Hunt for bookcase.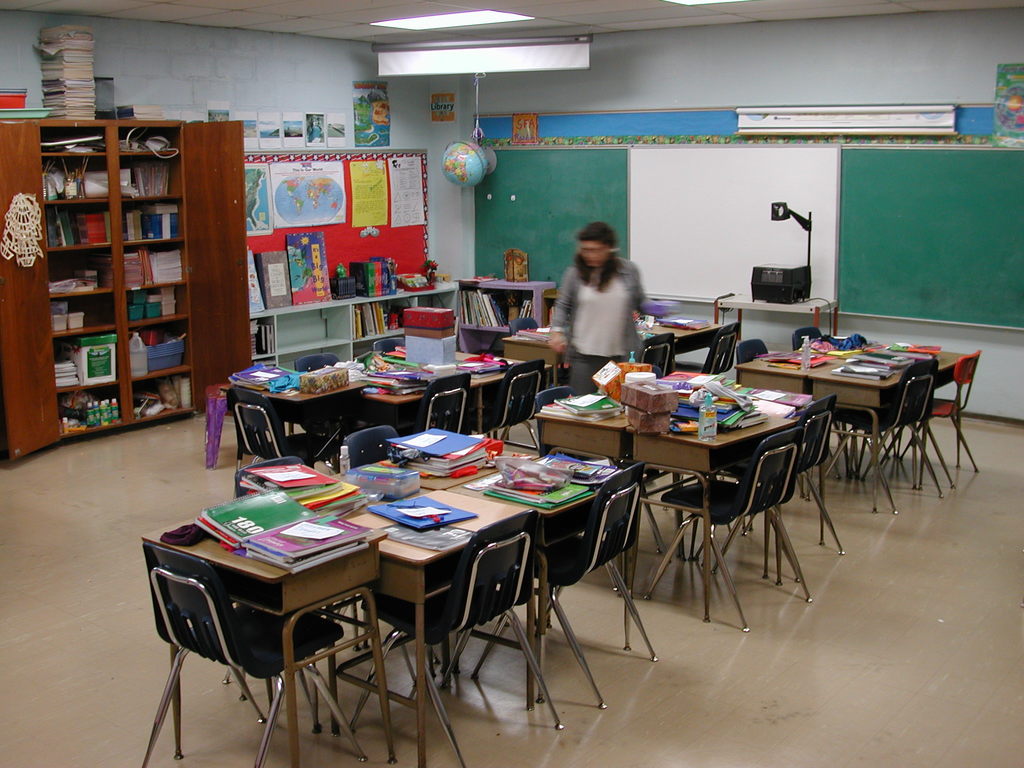
Hunted down at <region>456, 276, 558, 367</region>.
